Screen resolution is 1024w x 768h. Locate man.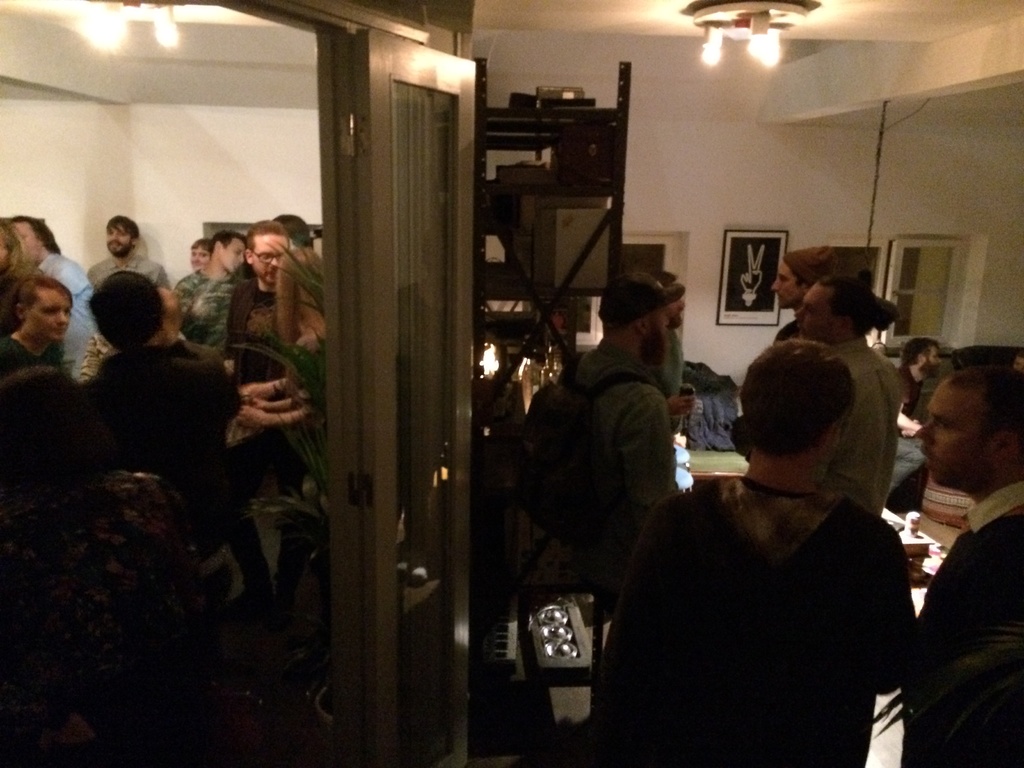
(650, 269, 696, 430).
